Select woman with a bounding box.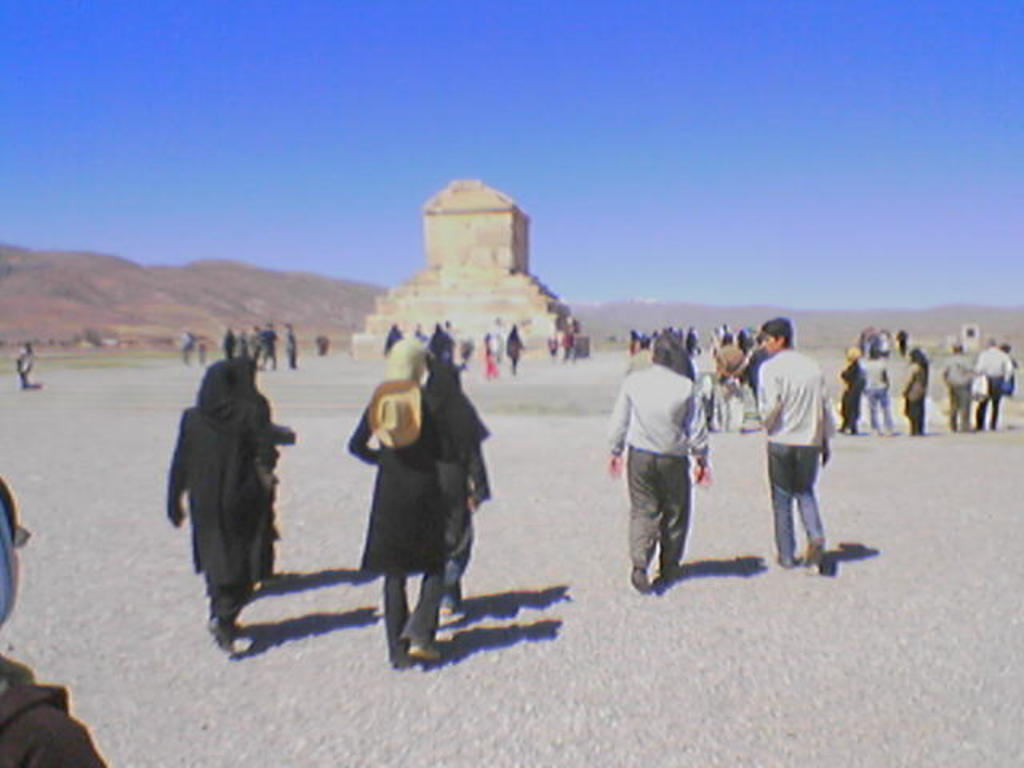
box=[834, 347, 869, 437].
